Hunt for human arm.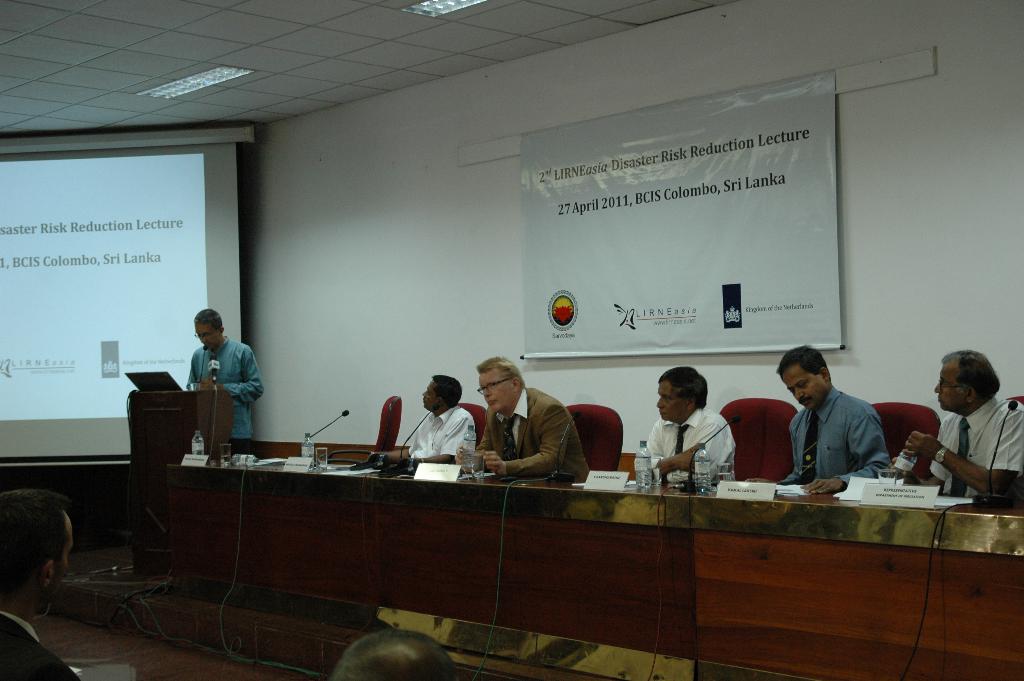
Hunted down at <bbox>452, 428, 492, 477</bbox>.
